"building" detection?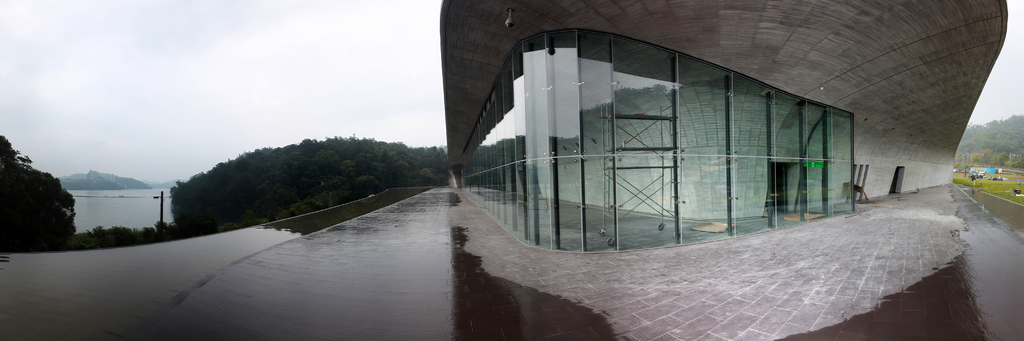
l=433, t=0, r=1008, b=255
